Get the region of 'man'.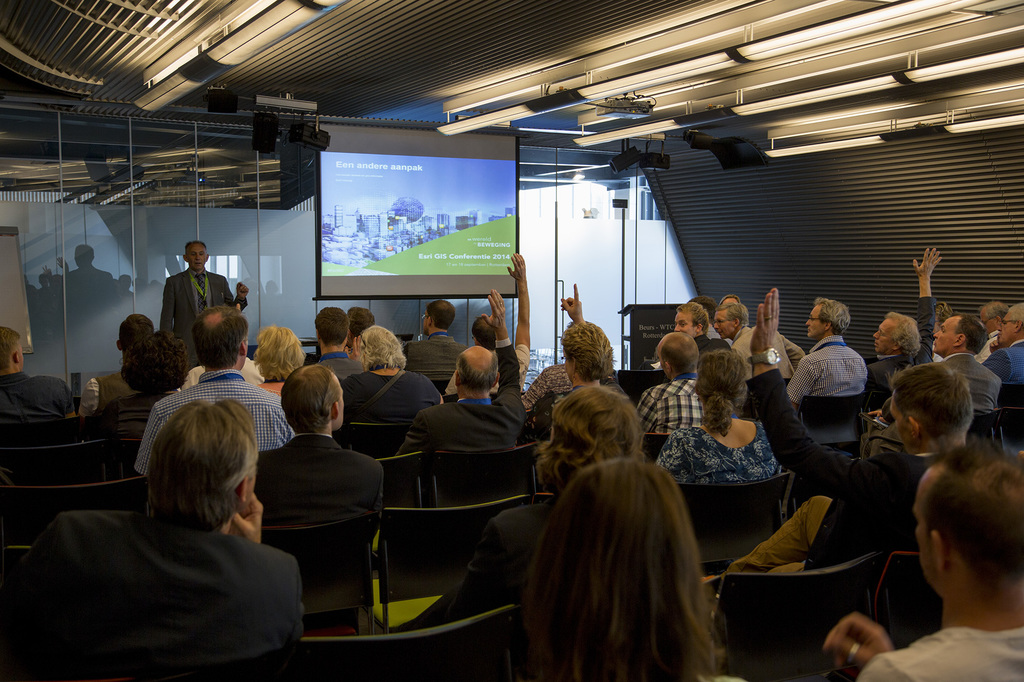
pyautogui.locateOnScreen(703, 287, 973, 618).
